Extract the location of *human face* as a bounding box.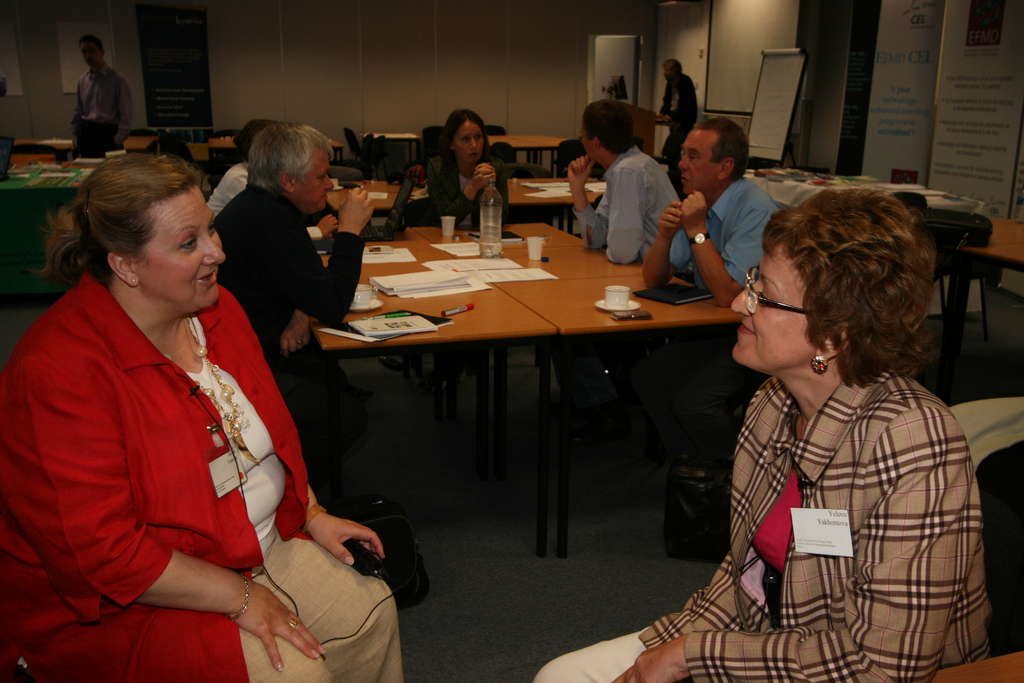
<box>733,245,825,381</box>.
